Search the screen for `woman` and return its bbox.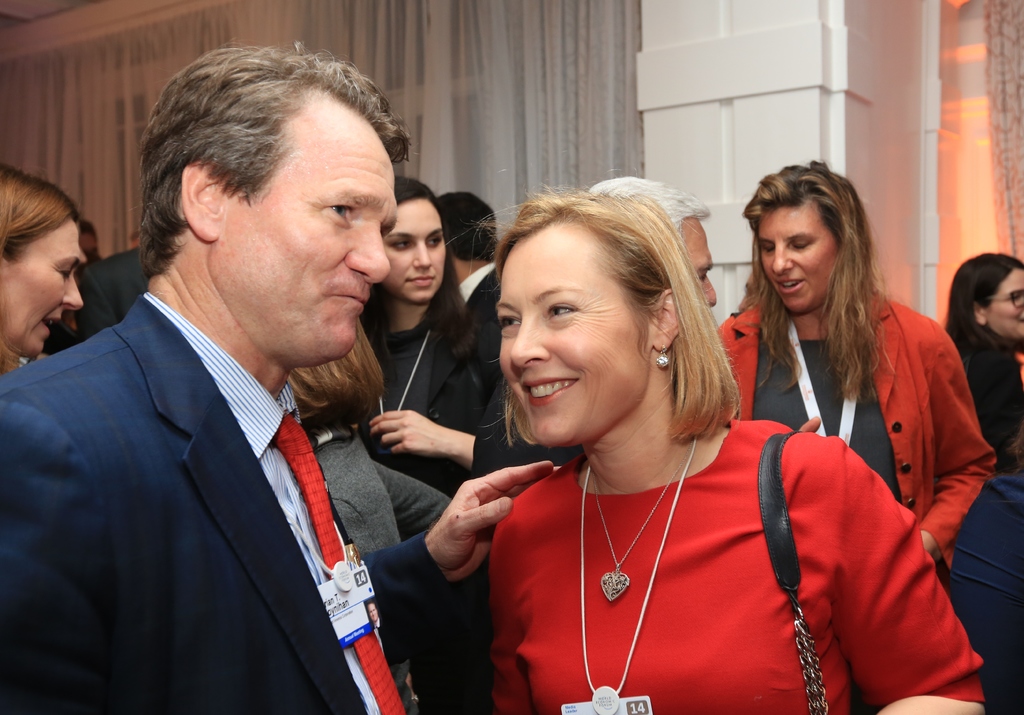
Found: {"x1": 343, "y1": 173, "x2": 498, "y2": 495}.
